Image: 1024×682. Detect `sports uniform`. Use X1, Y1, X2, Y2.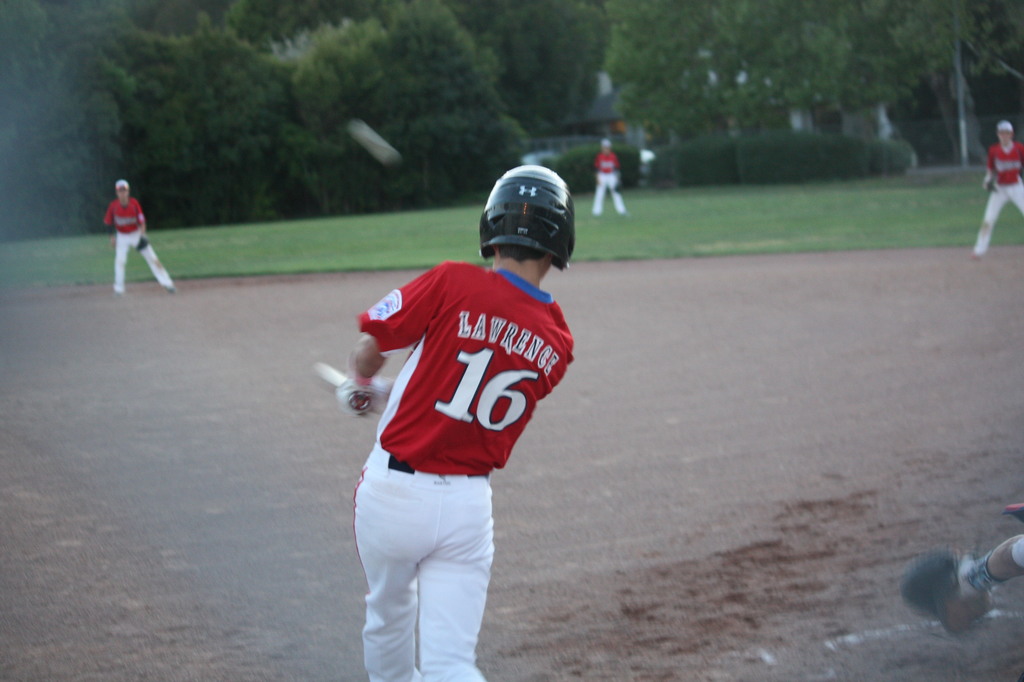
596, 150, 624, 214.
